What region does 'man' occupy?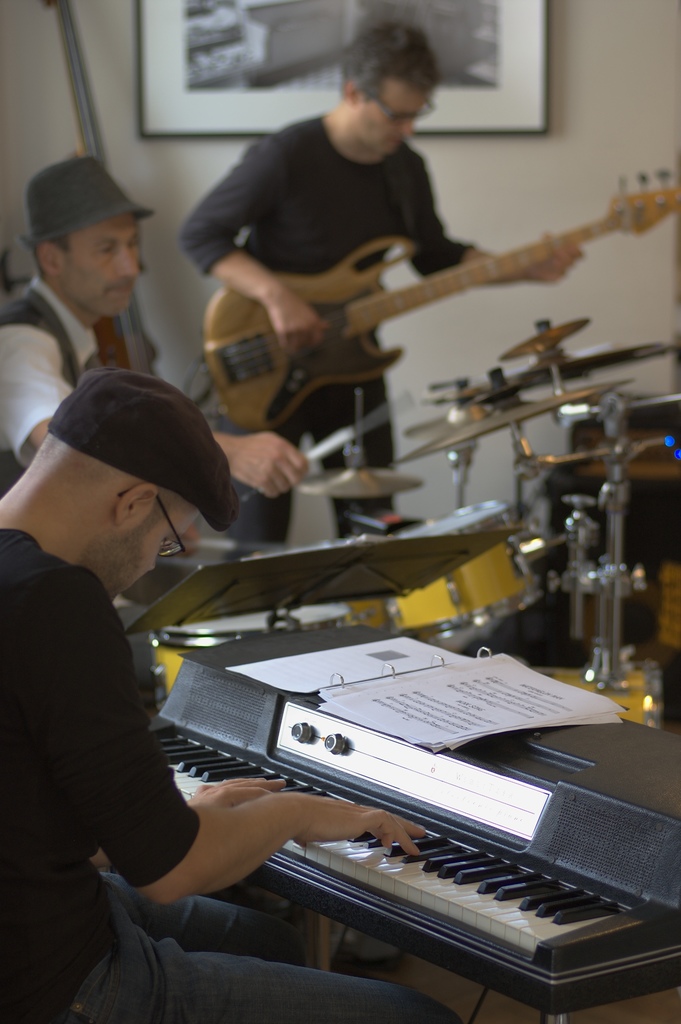
l=0, t=368, r=464, b=1023.
